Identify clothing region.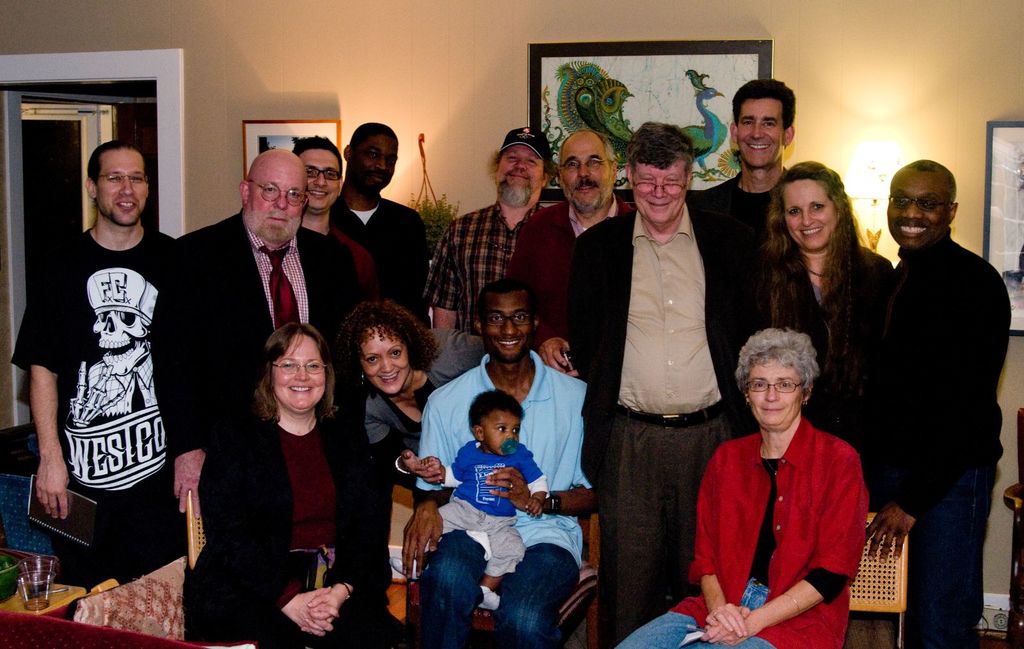
Region: box=[15, 221, 179, 566].
